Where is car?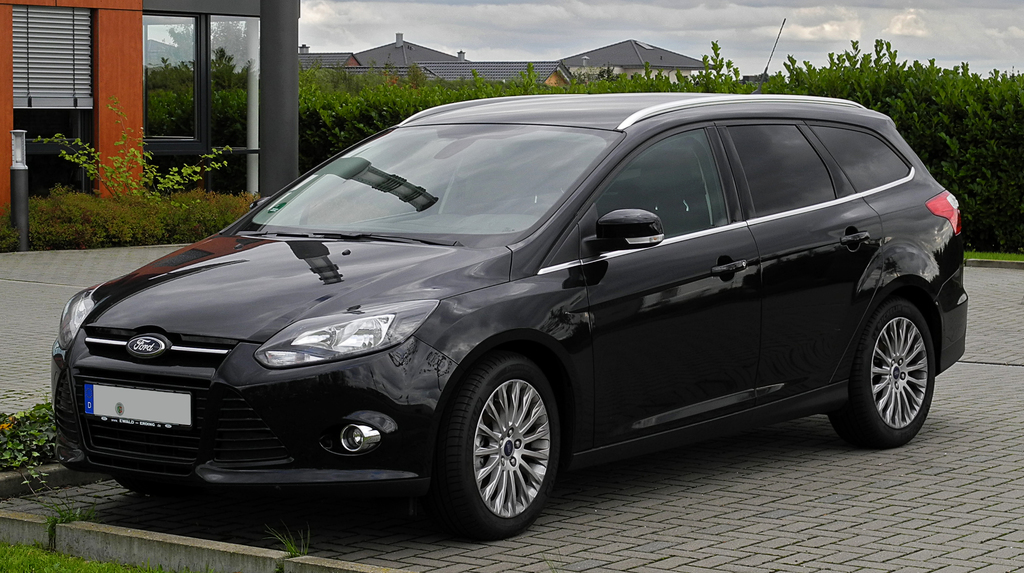
x1=55, y1=18, x2=971, y2=538.
